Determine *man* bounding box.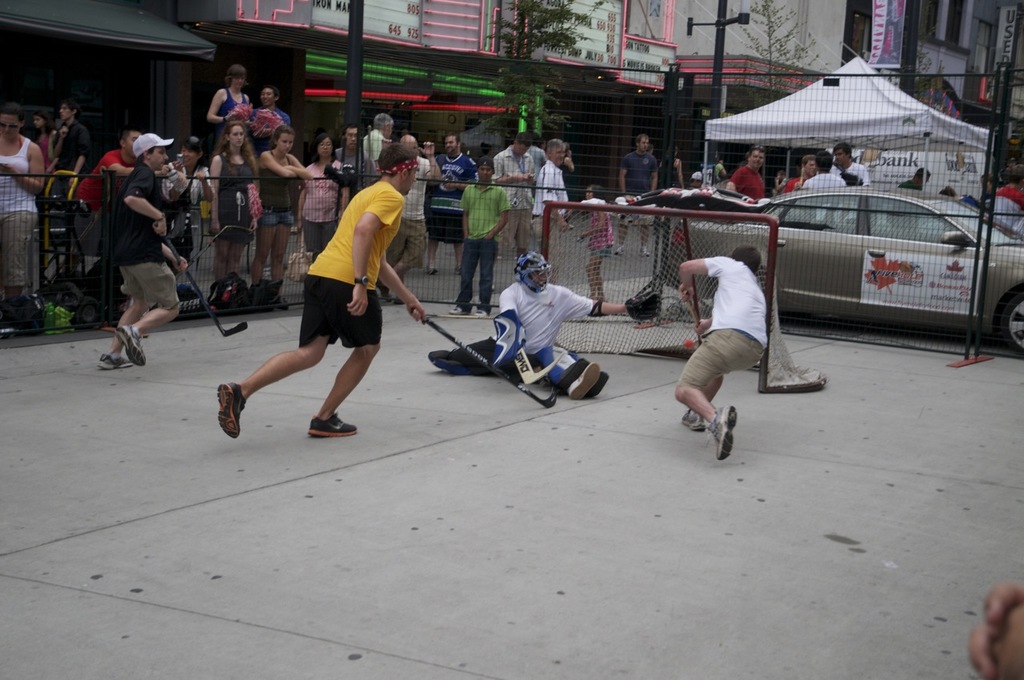
Determined: bbox(254, 82, 292, 142).
